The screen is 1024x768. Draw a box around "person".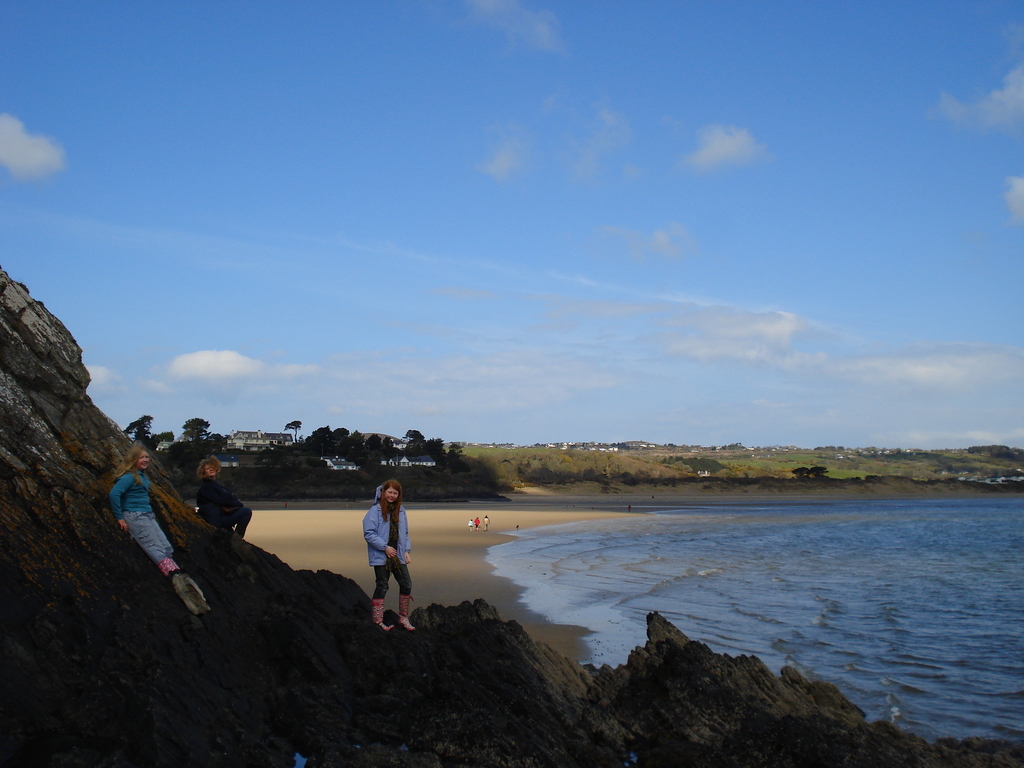
left=360, top=494, right=415, bottom=633.
